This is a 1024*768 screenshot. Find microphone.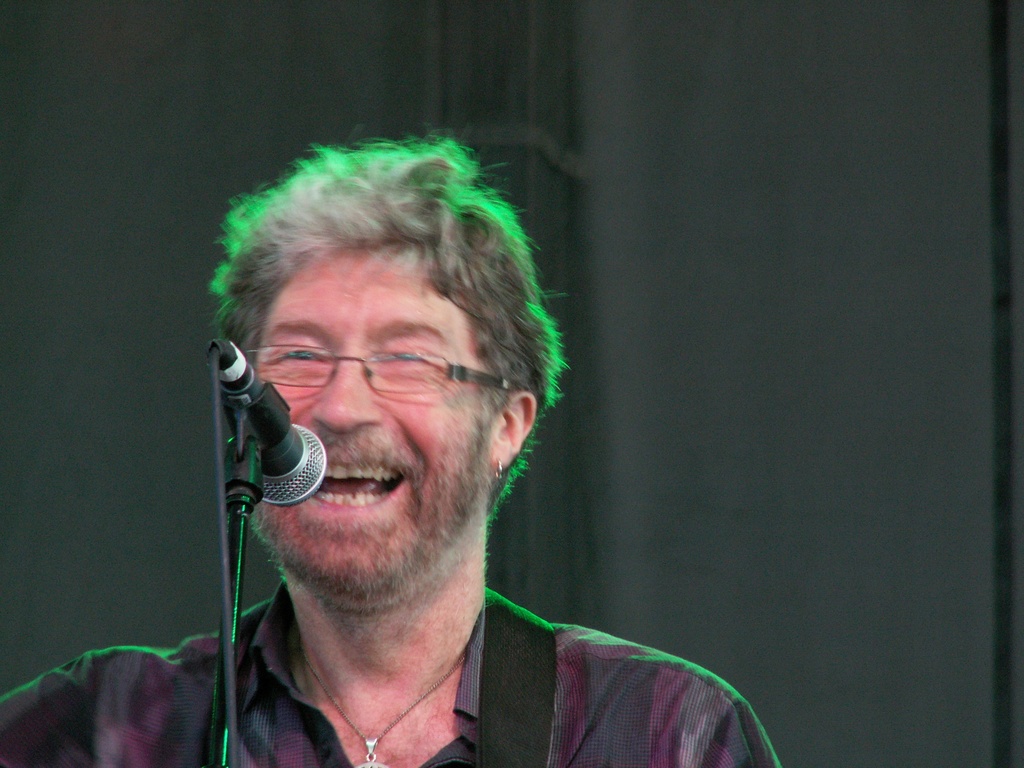
Bounding box: 200, 339, 333, 550.
